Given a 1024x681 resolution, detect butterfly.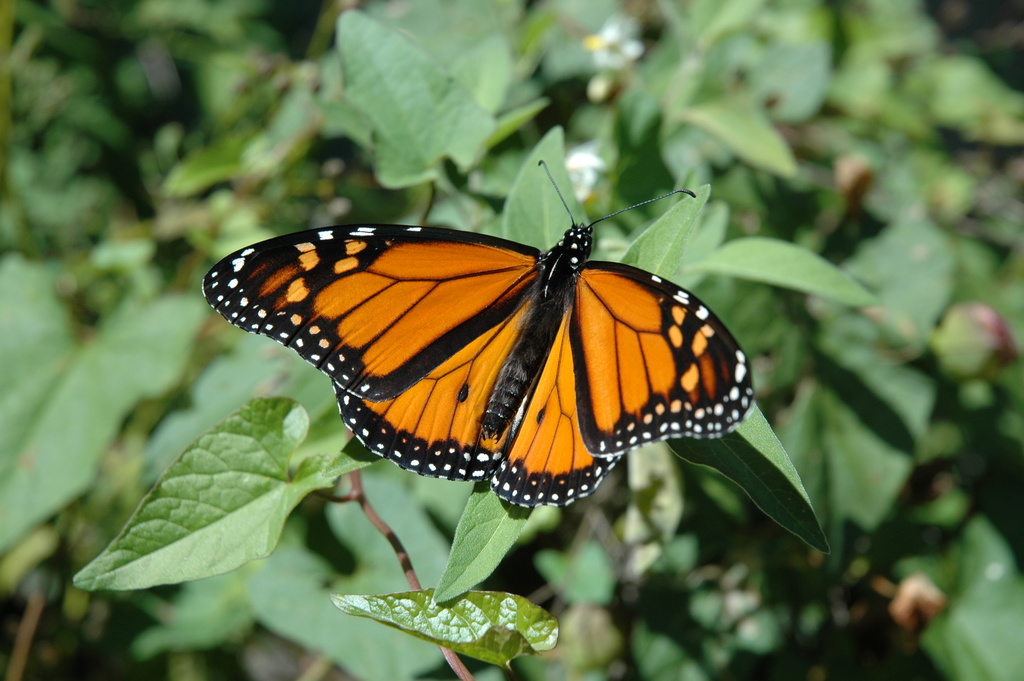
(210,136,783,505).
